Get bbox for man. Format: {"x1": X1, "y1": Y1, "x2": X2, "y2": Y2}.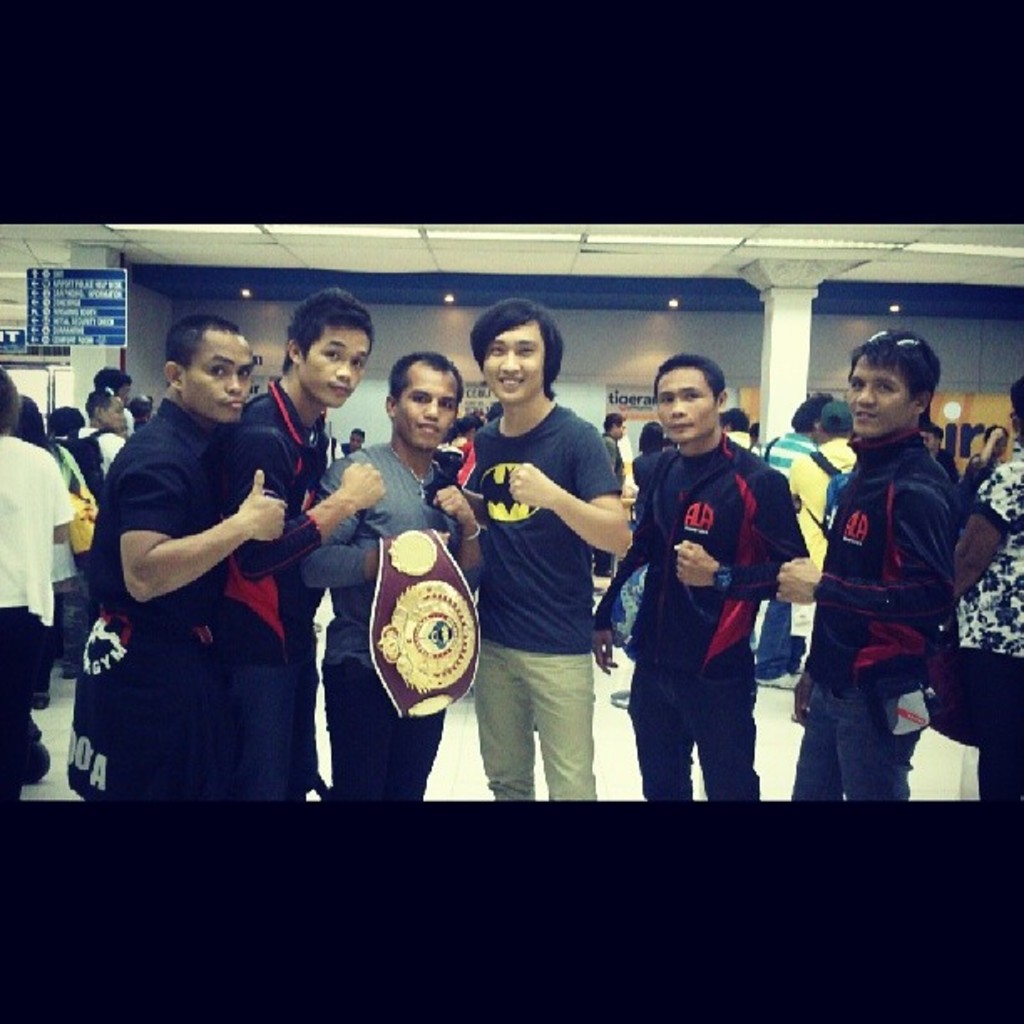
{"x1": 788, "y1": 400, "x2": 870, "y2": 567}.
